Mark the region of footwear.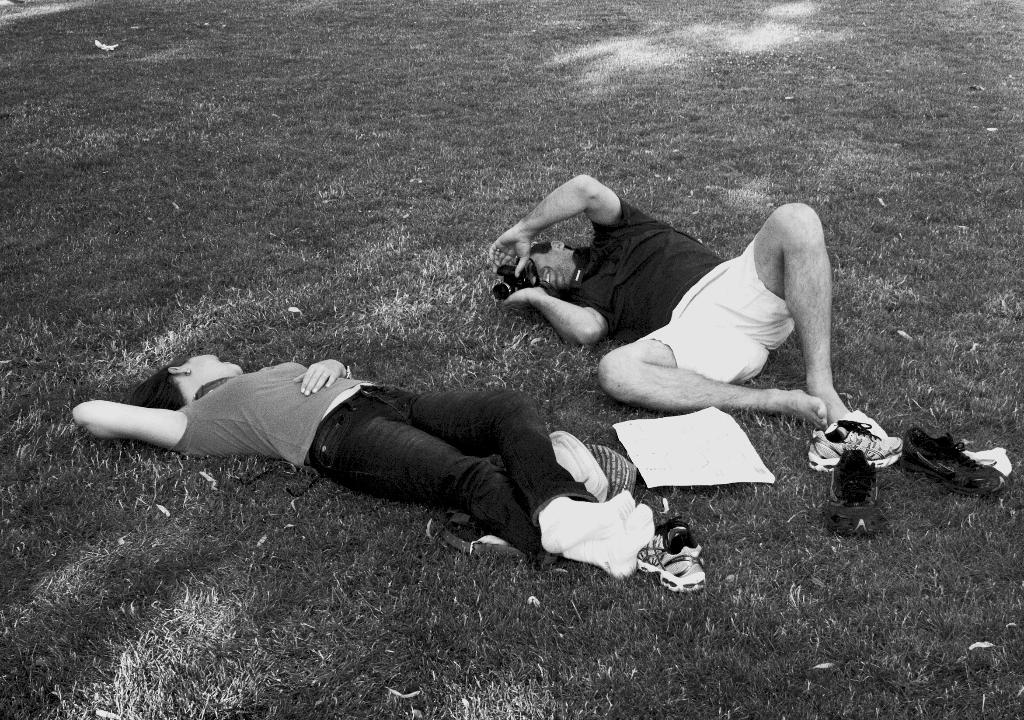
Region: [left=826, top=443, right=873, bottom=538].
